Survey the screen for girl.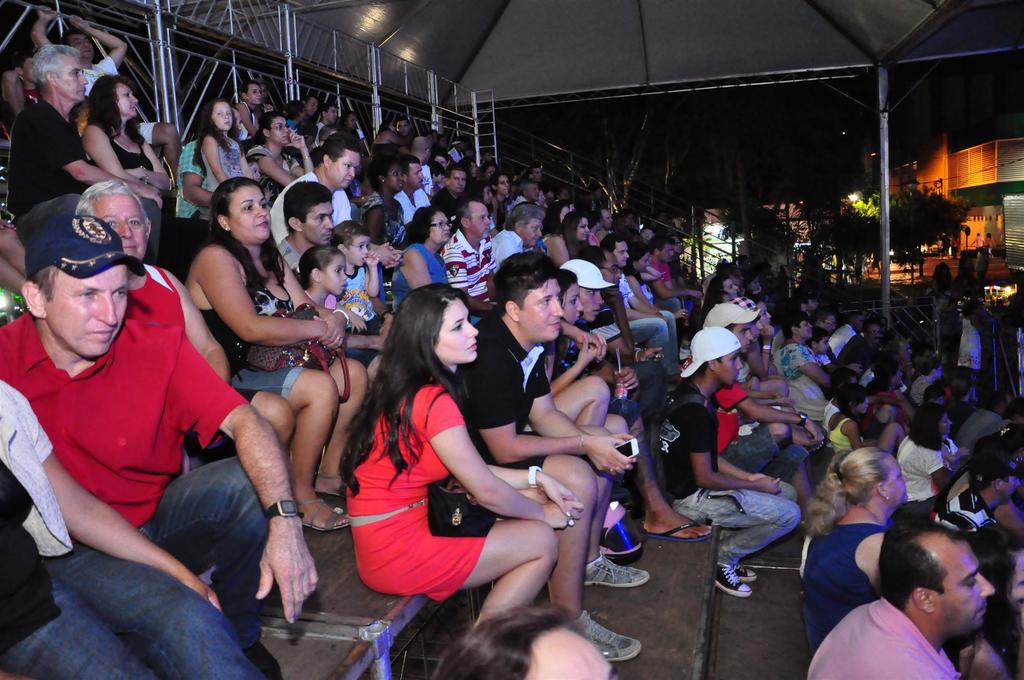
Survey found: x1=337, y1=286, x2=580, y2=627.
